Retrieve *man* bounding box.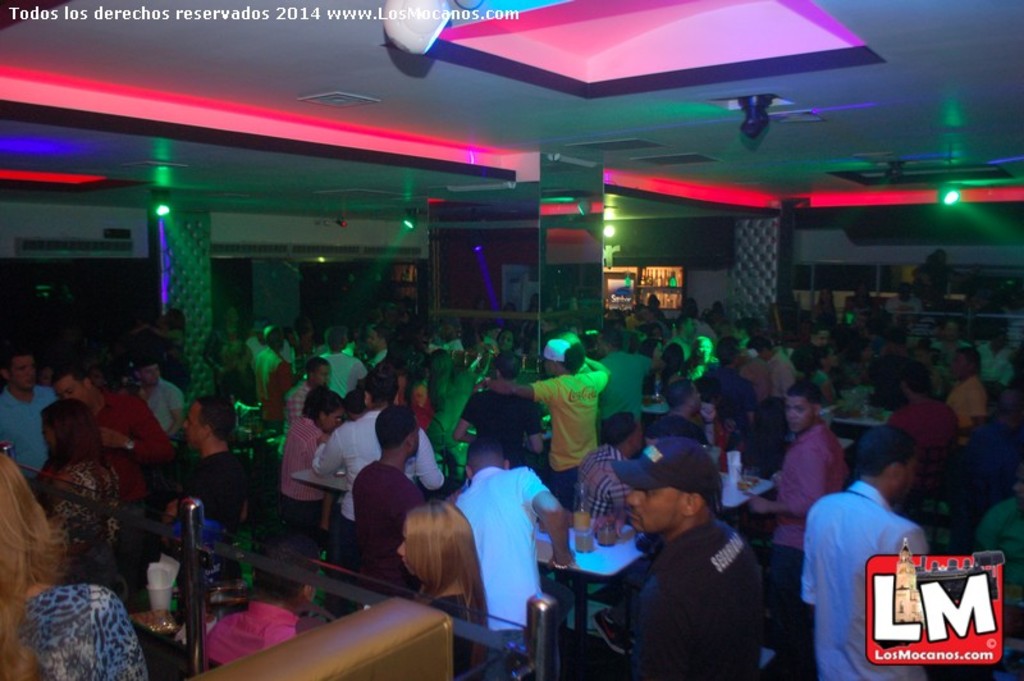
Bounding box: x1=754, y1=335, x2=788, y2=389.
